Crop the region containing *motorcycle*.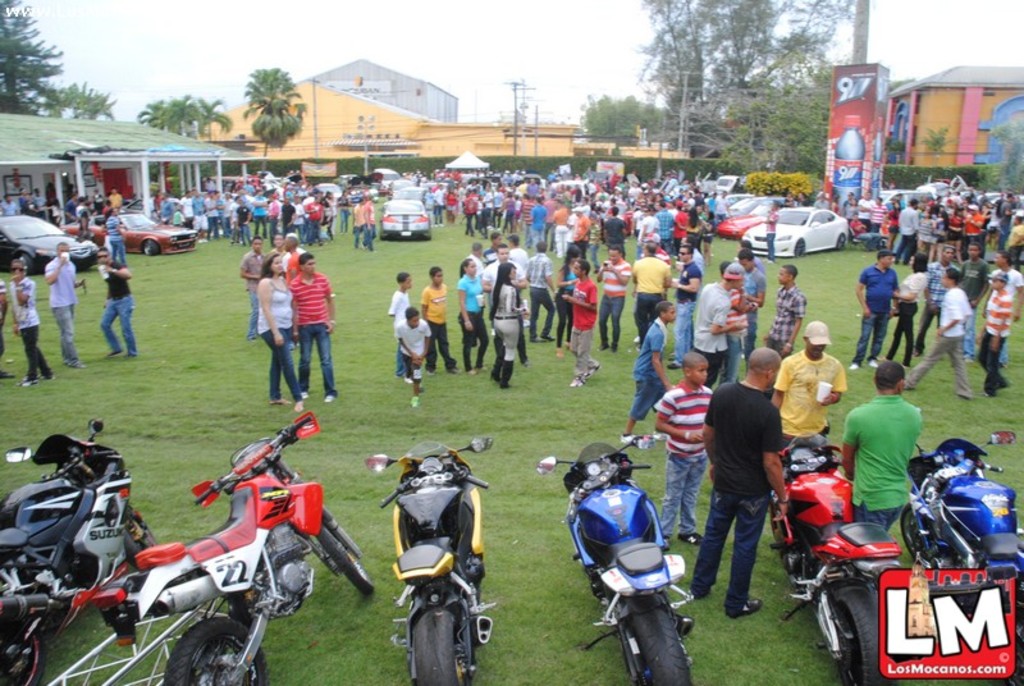
Crop region: box(367, 438, 495, 685).
